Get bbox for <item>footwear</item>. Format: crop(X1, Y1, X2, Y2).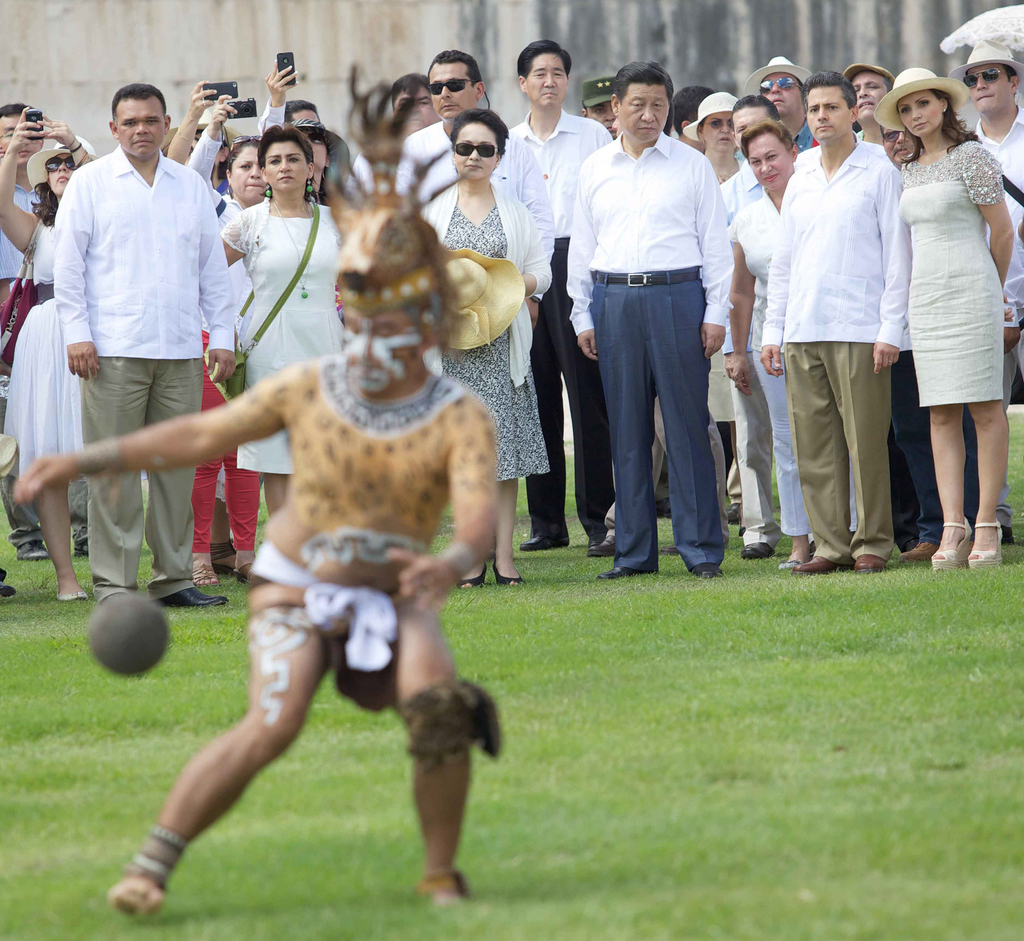
crop(845, 555, 882, 573).
